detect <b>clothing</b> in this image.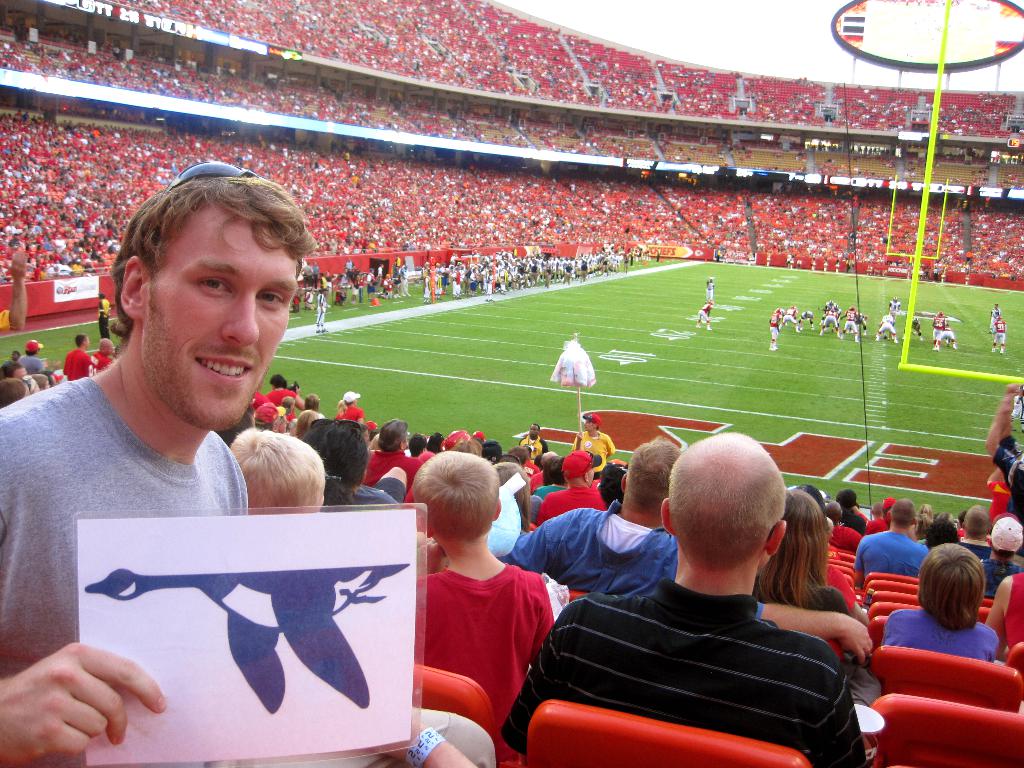
Detection: (934,323,959,345).
